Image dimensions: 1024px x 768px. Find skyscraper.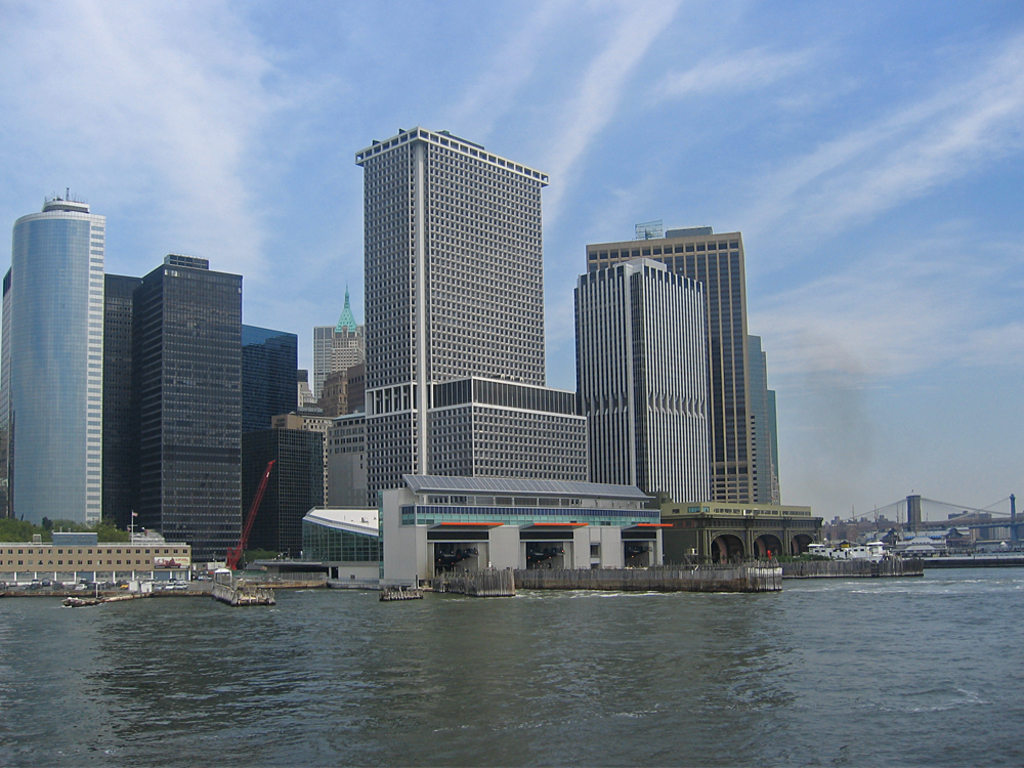
(x1=312, y1=325, x2=364, y2=402).
